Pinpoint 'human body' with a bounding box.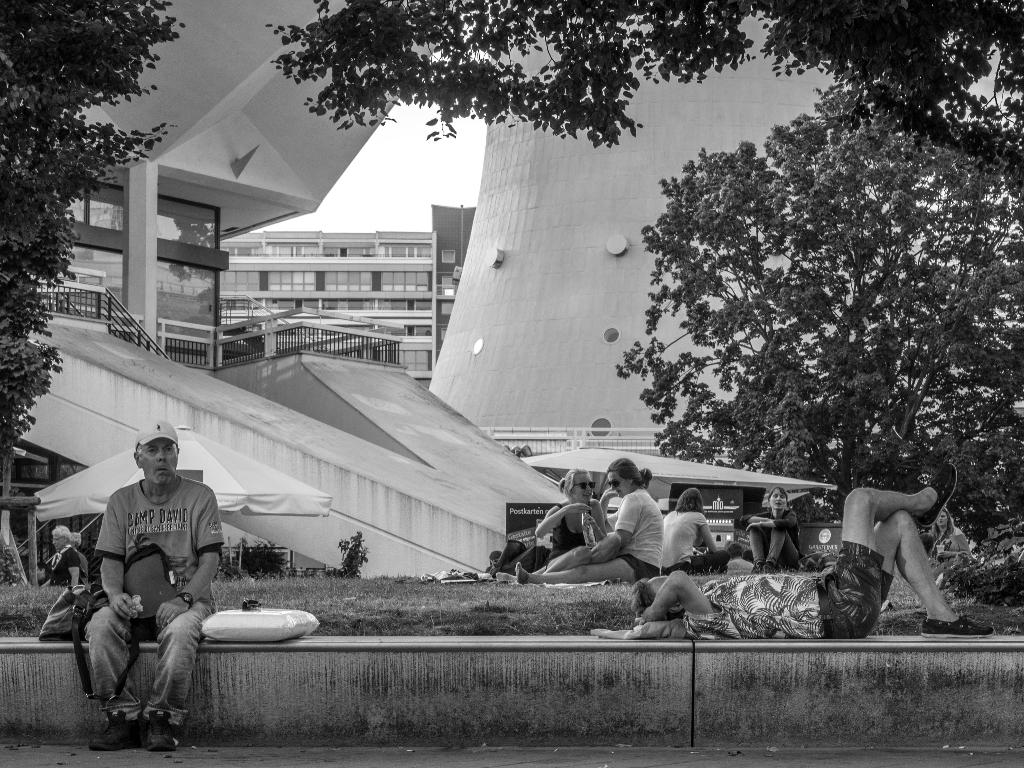
{"left": 86, "top": 416, "right": 226, "bottom": 749}.
